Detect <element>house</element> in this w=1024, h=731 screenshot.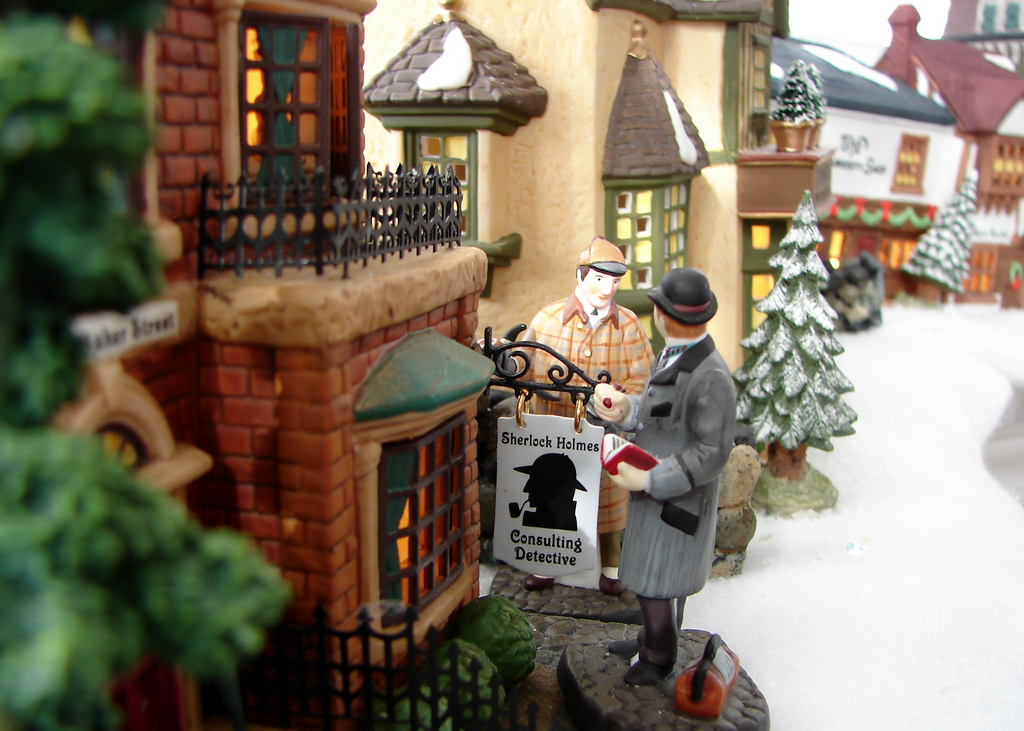
Detection: x1=889, y1=2, x2=1023, y2=301.
